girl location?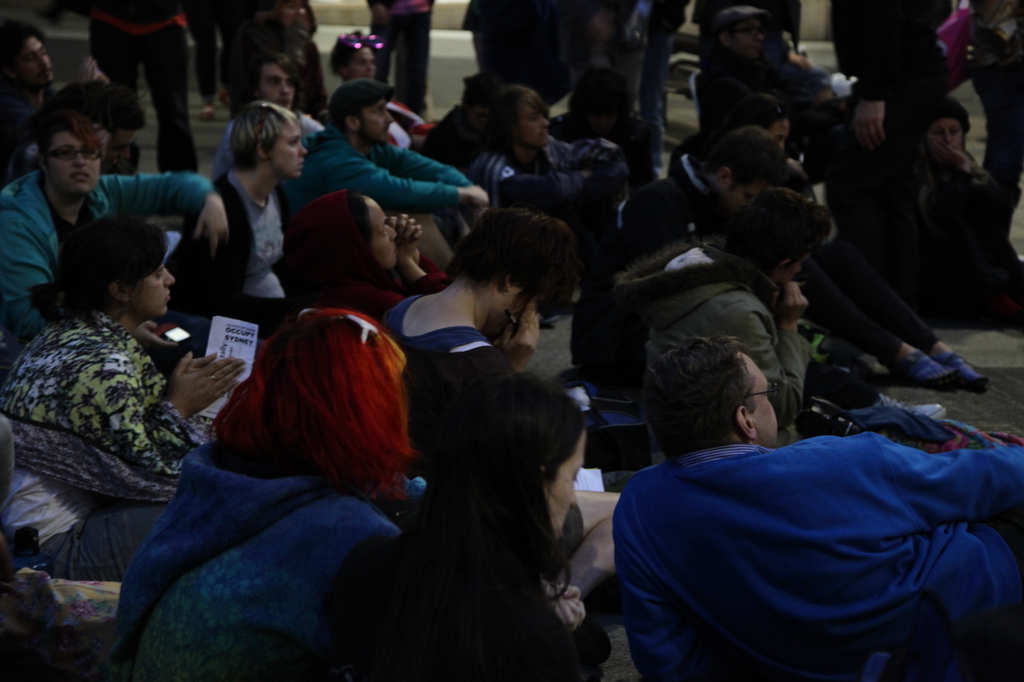
box=[904, 100, 1004, 219]
